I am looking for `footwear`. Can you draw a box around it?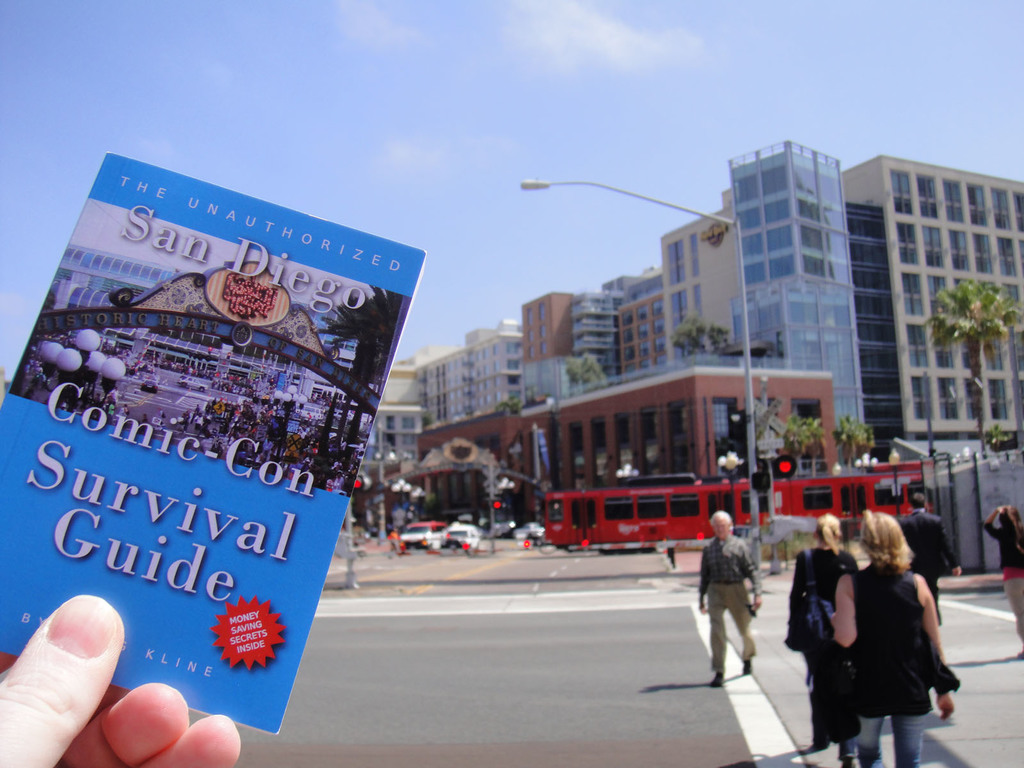
Sure, the bounding box is [1015,648,1023,662].
